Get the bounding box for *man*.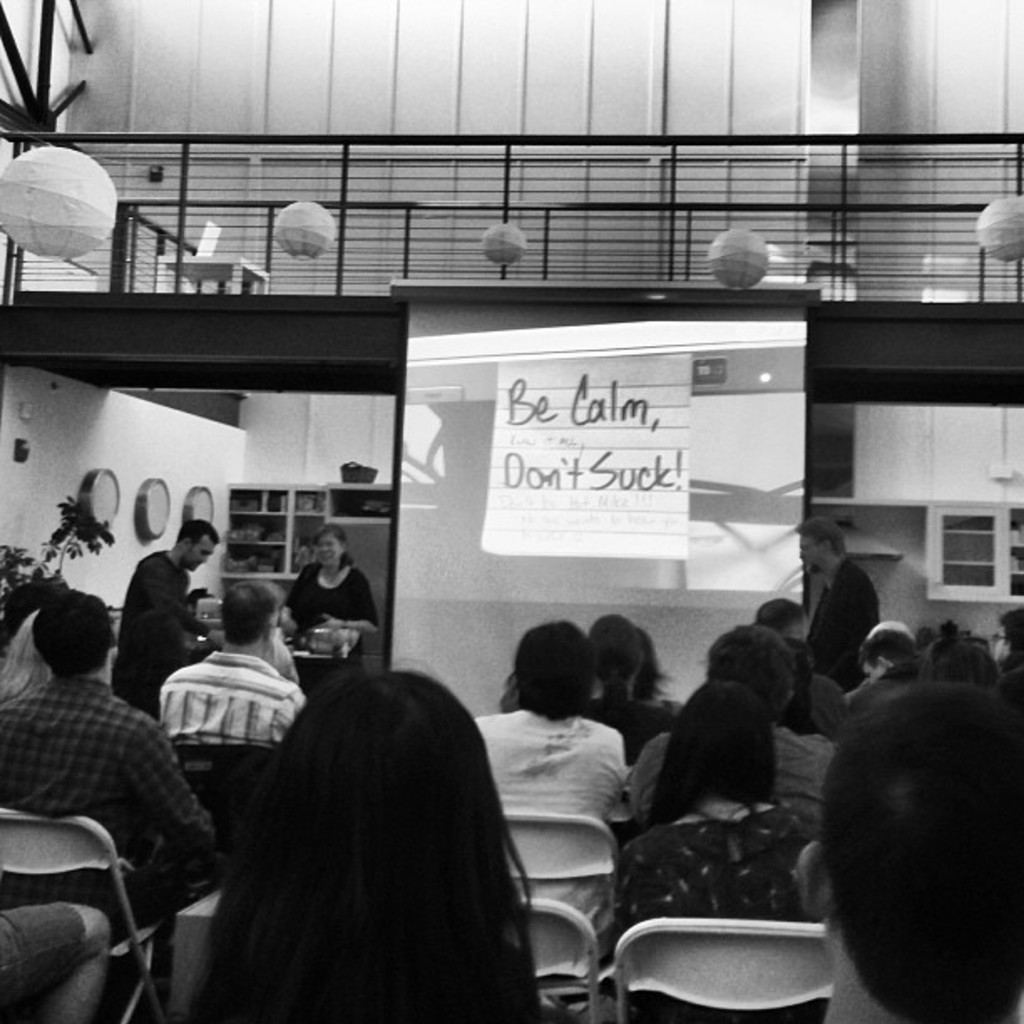
Rect(0, 586, 219, 897).
